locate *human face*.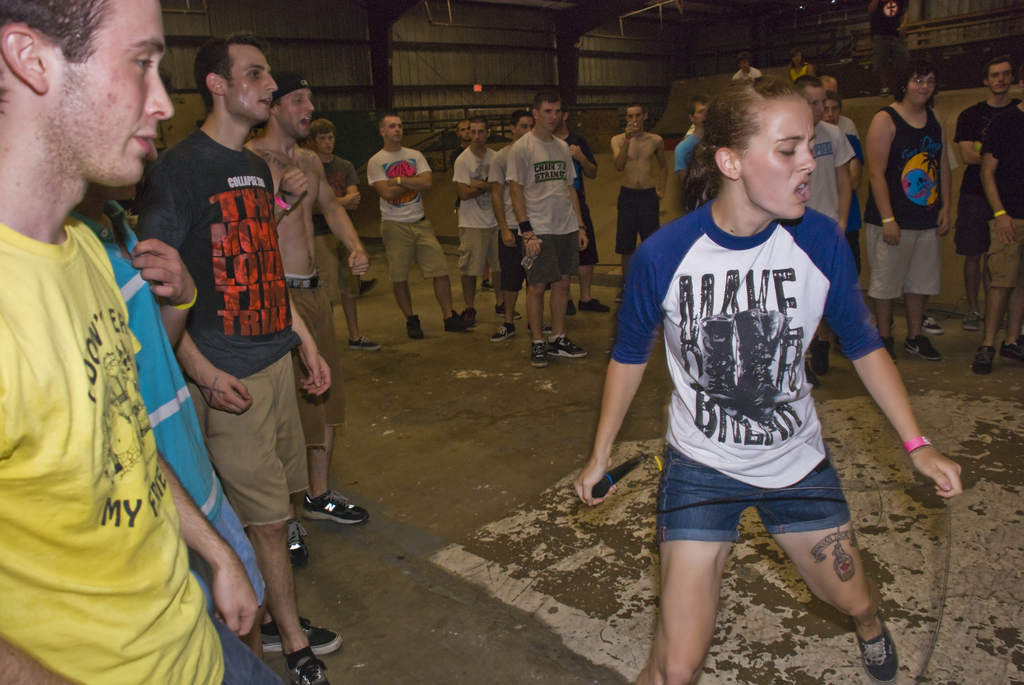
Bounding box: (277,88,316,139).
